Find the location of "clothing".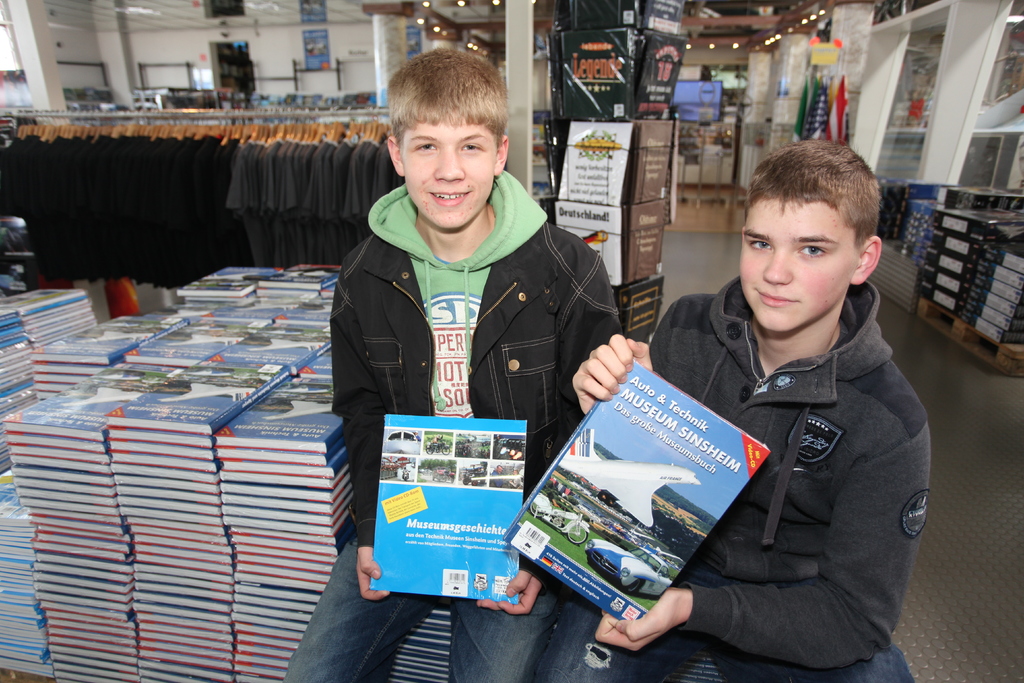
Location: Rect(650, 281, 930, 669).
